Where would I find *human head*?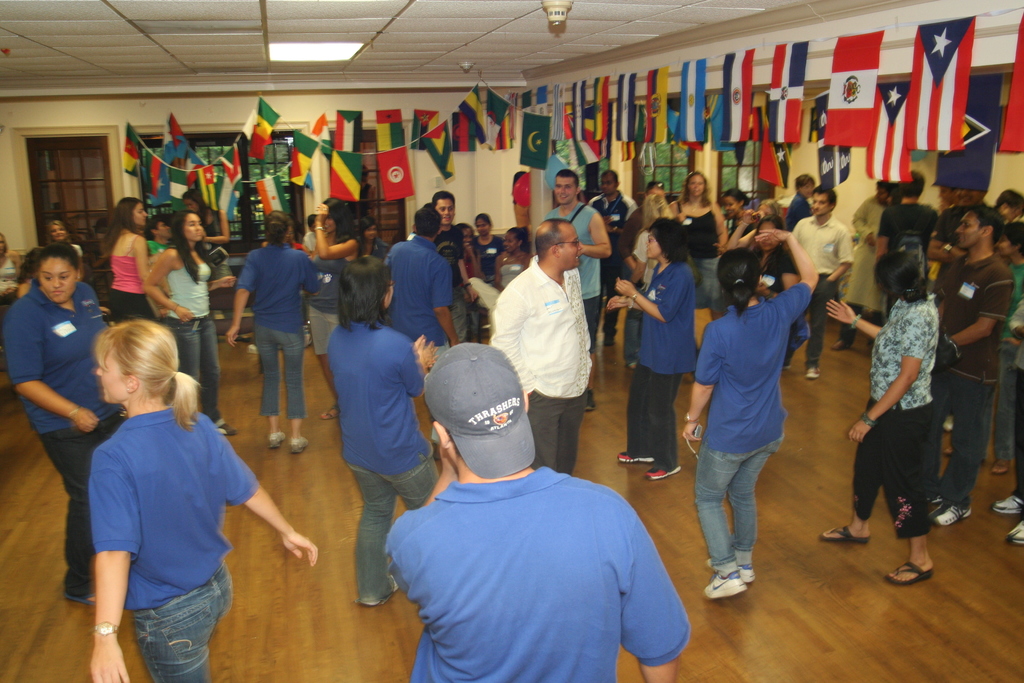
At {"left": 756, "top": 218, "right": 785, "bottom": 252}.
